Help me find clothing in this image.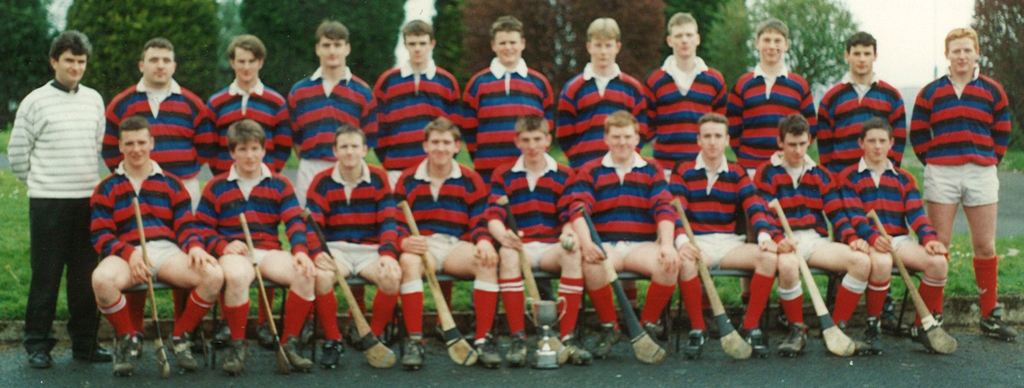
Found it: detection(673, 155, 767, 264).
